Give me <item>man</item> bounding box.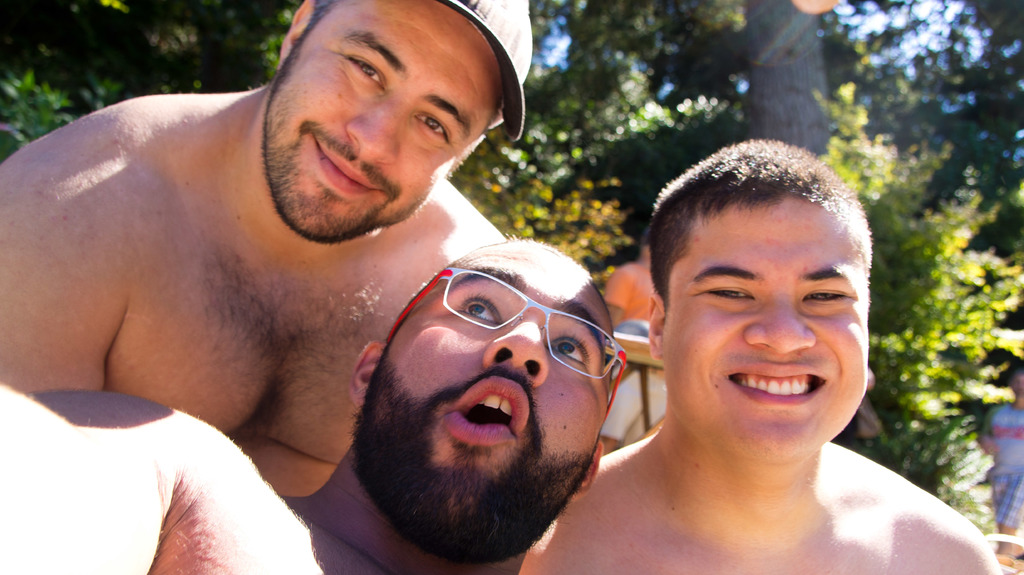
region(0, 0, 535, 500).
